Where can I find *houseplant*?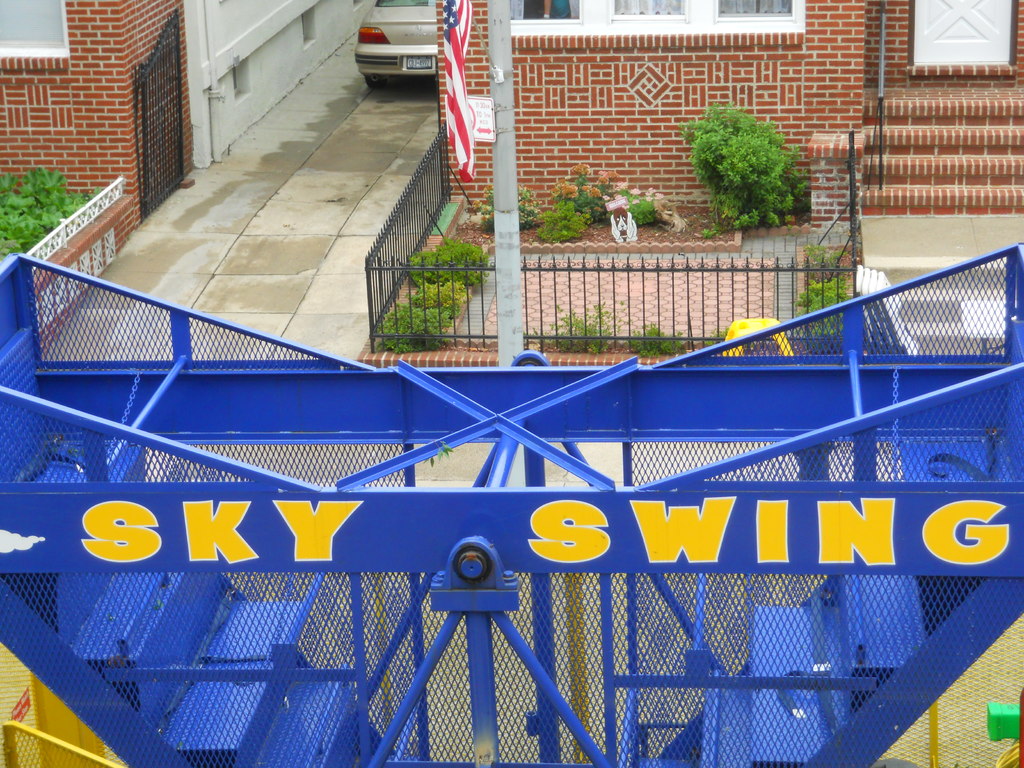
You can find it at 401/239/491/287.
